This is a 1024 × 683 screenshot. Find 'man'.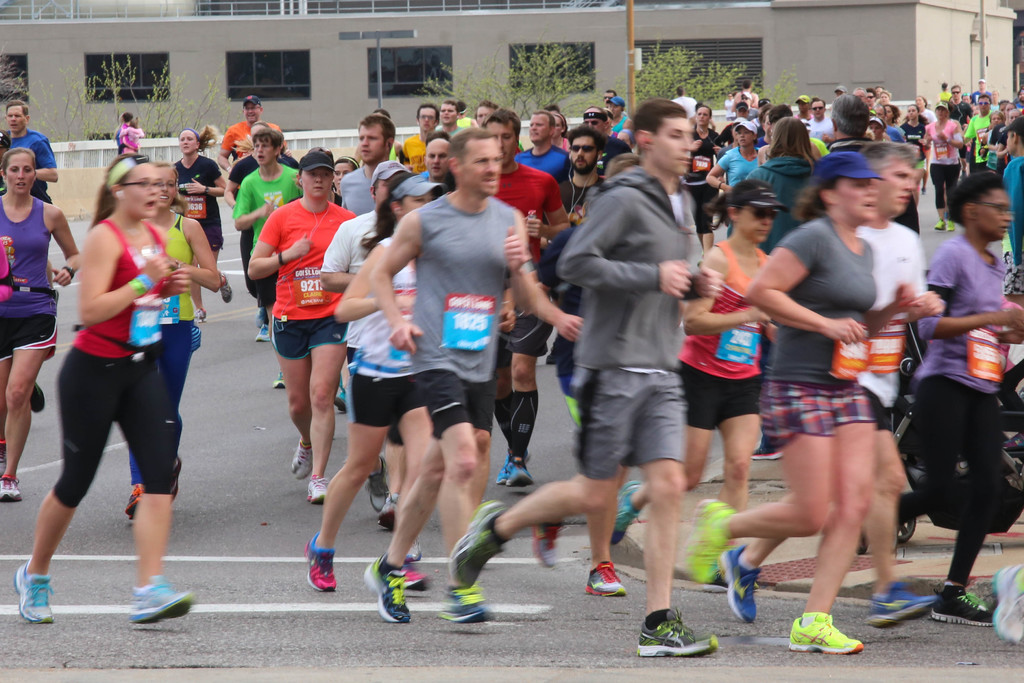
Bounding box: 685 103 724 183.
